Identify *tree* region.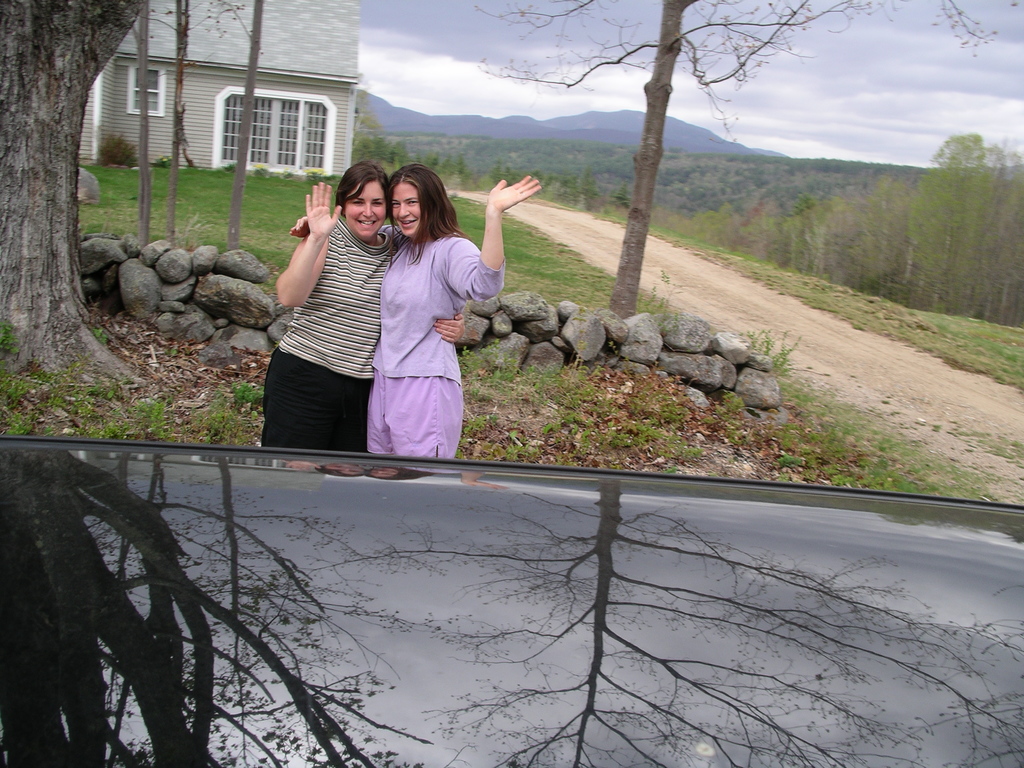
Region: x1=125 y1=0 x2=154 y2=241.
